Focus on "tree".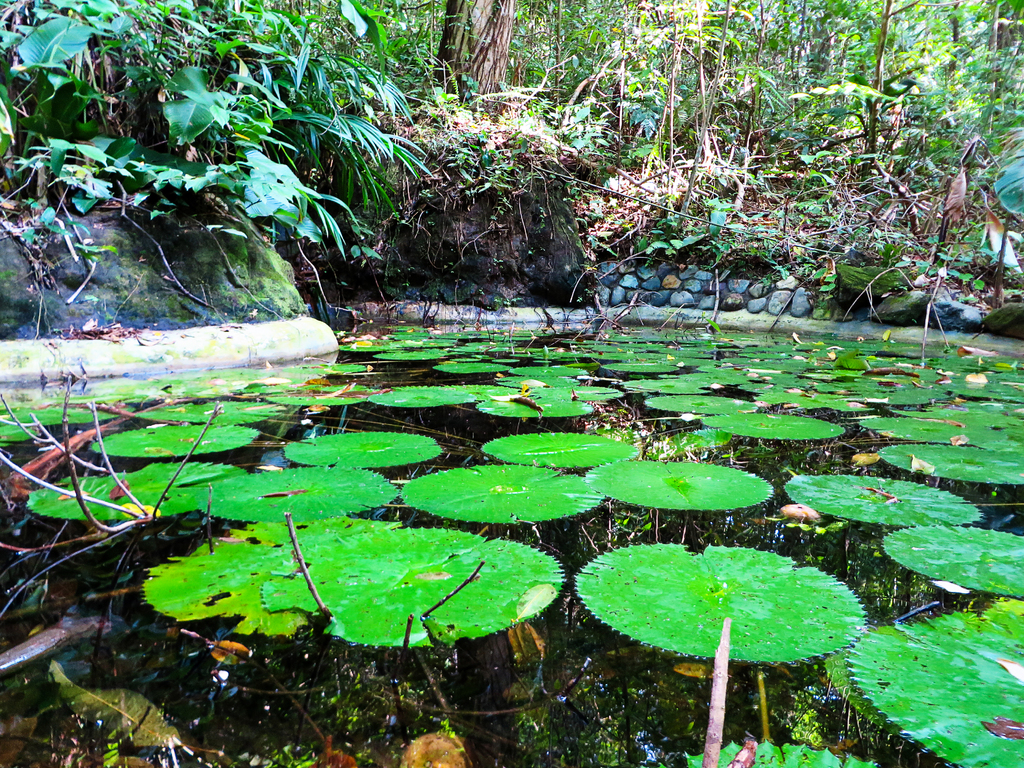
Focused at 436:0:515:111.
